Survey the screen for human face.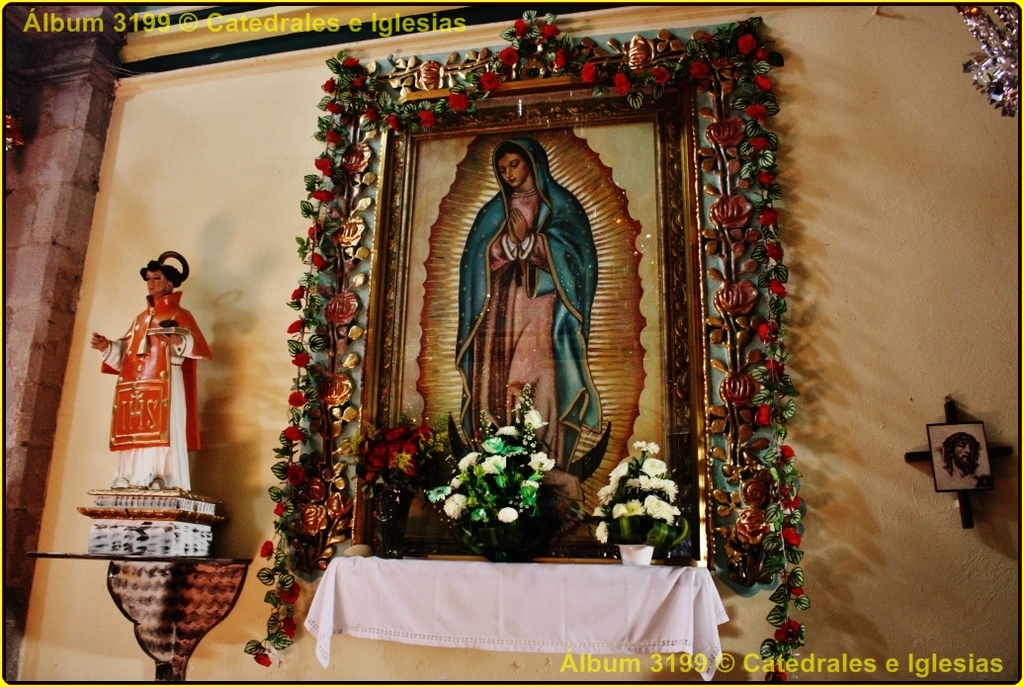
Survey found: 499:146:524:189.
